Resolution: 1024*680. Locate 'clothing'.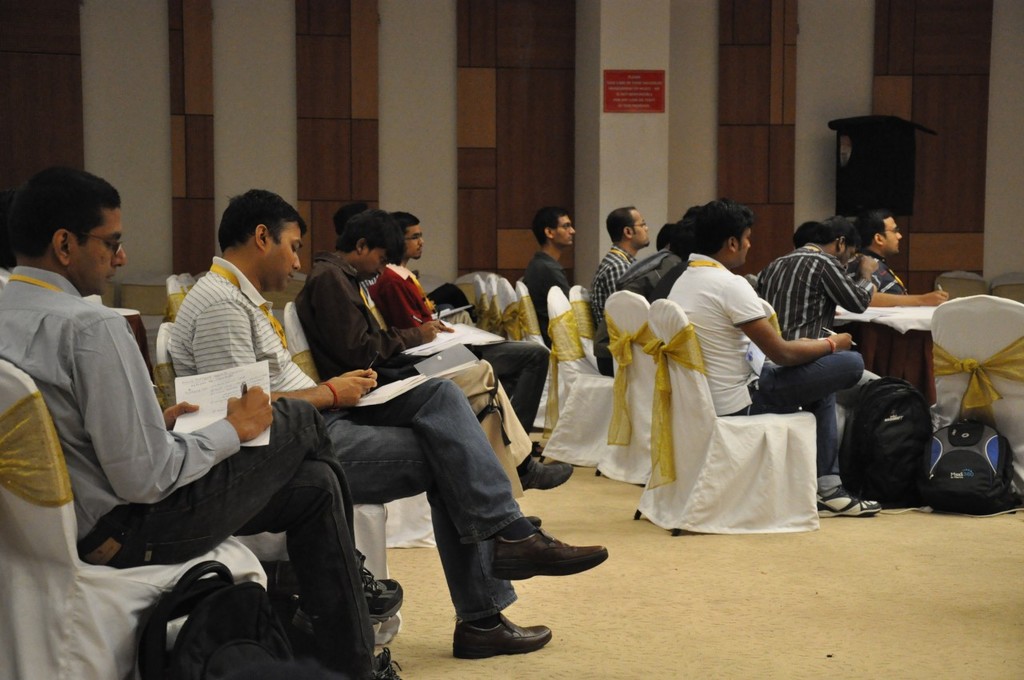
(x1=590, y1=243, x2=634, y2=324).
